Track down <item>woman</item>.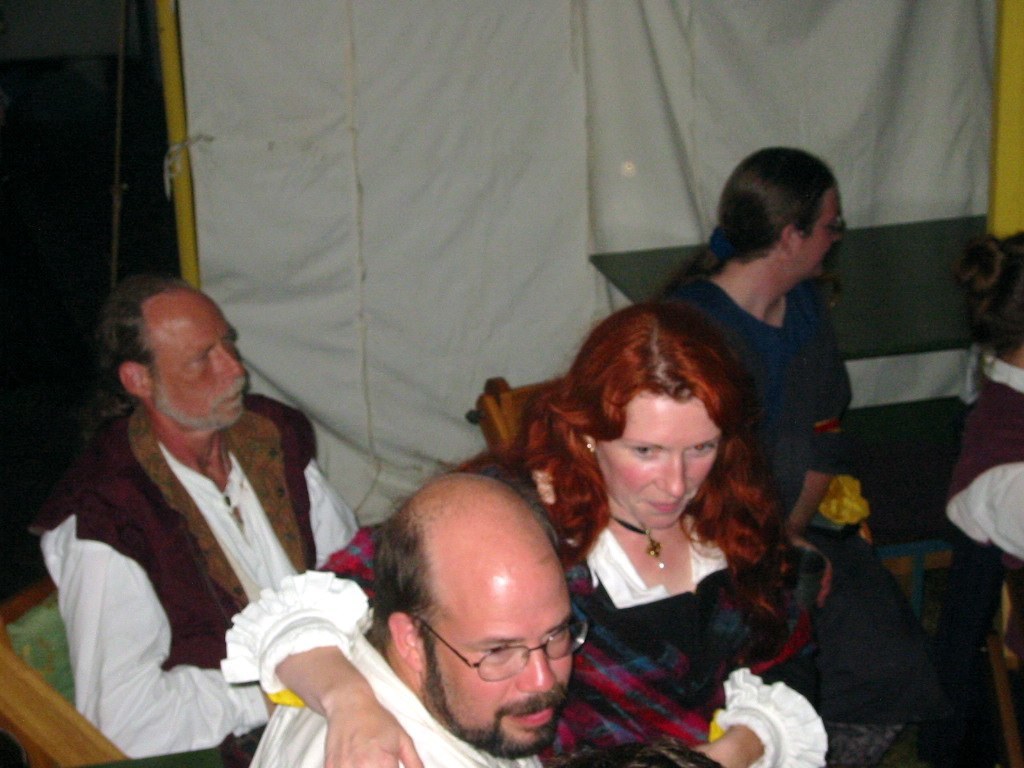
Tracked to x1=215 y1=299 x2=830 y2=767.
